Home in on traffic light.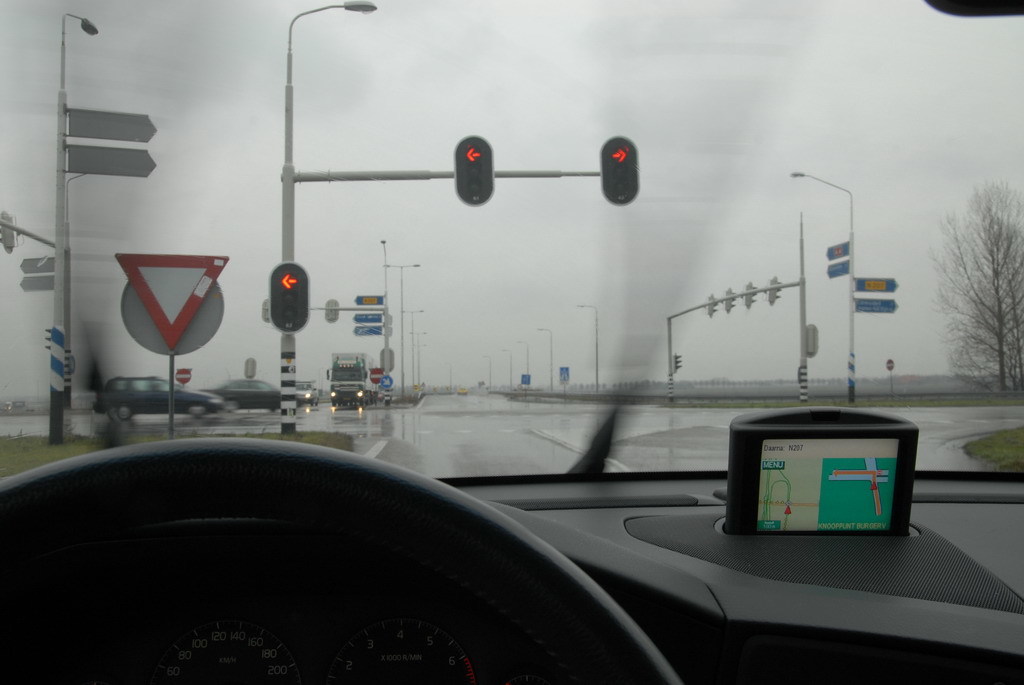
Homed in at (454, 134, 495, 206).
